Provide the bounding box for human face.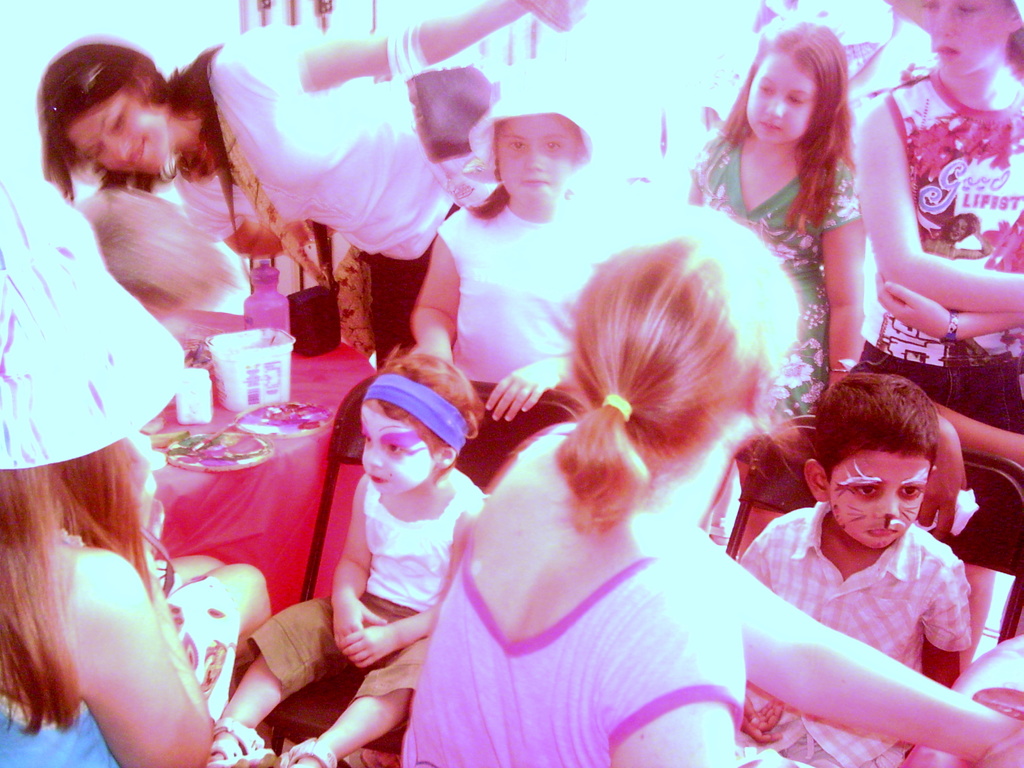
927:0:1009:77.
